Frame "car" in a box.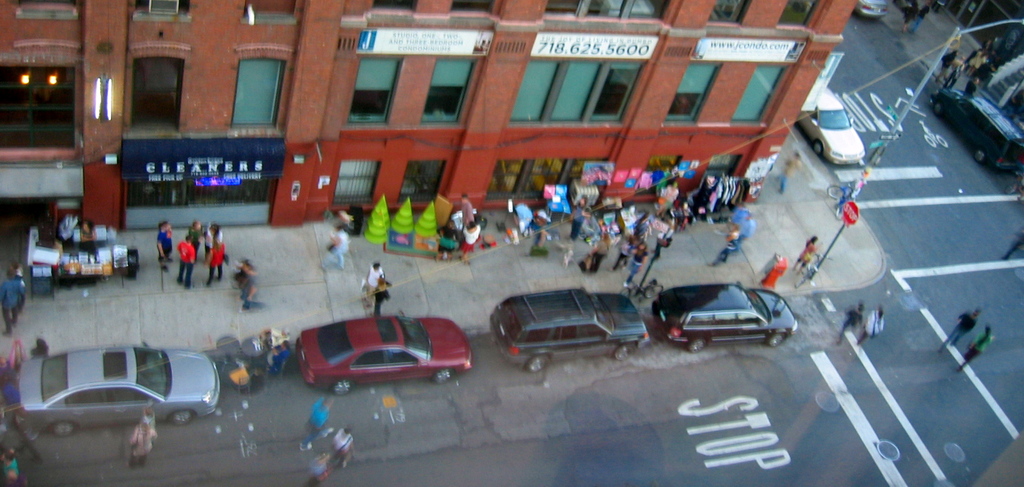
658 280 796 351.
